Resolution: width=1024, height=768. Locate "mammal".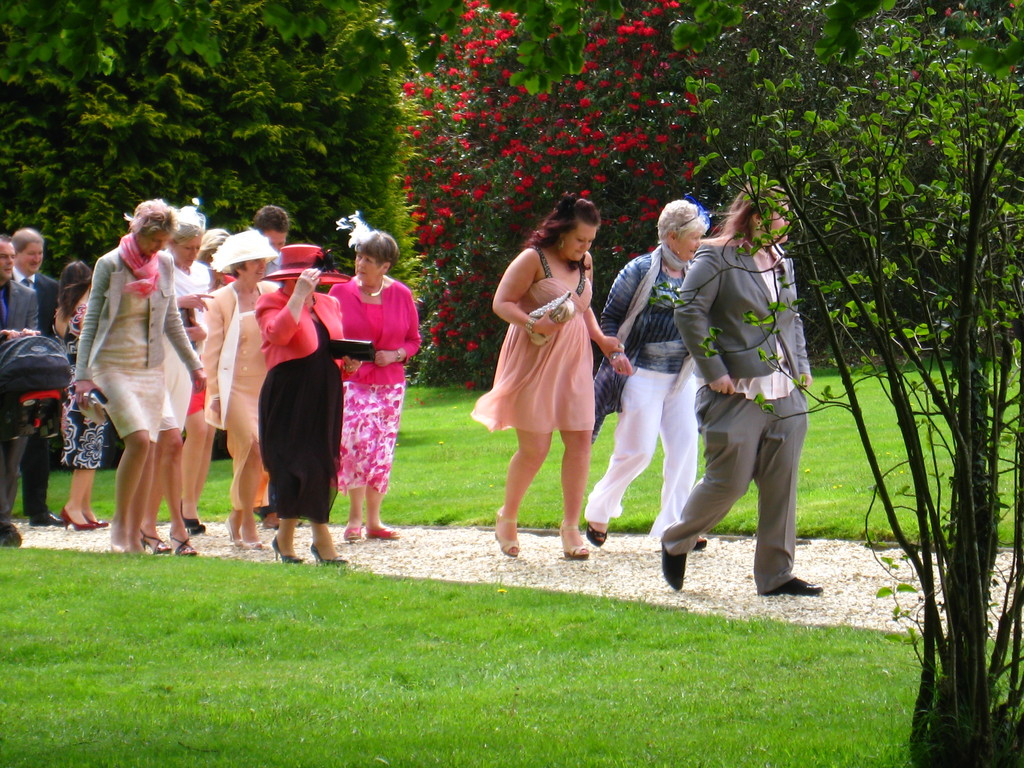
255,243,353,569.
